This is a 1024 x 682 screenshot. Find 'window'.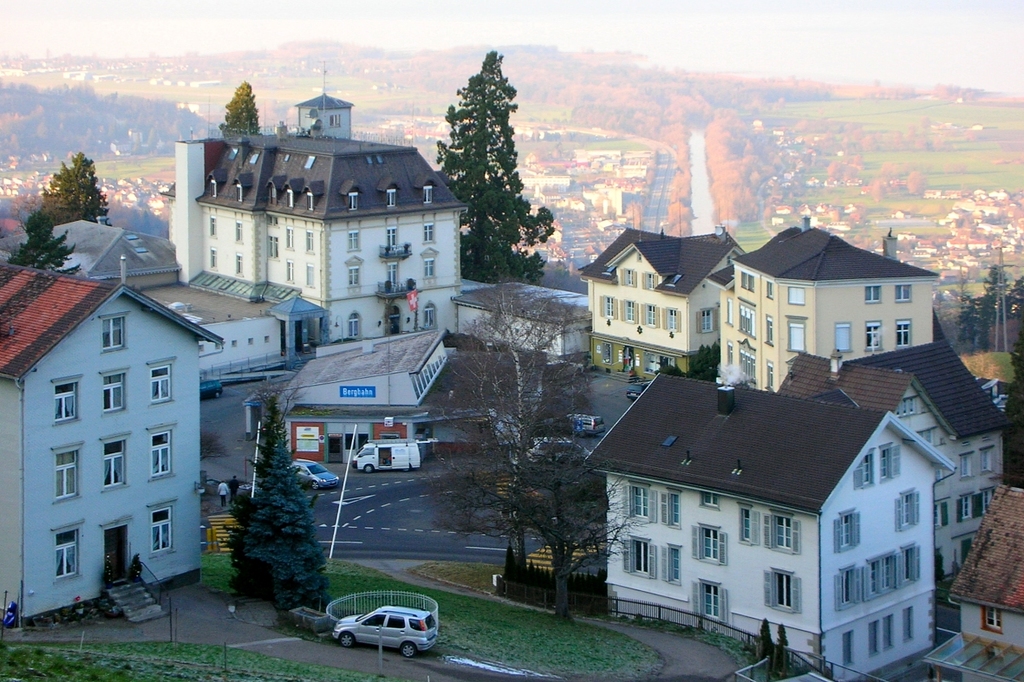
Bounding box: {"left": 764, "top": 568, "right": 804, "bottom": 615}.
